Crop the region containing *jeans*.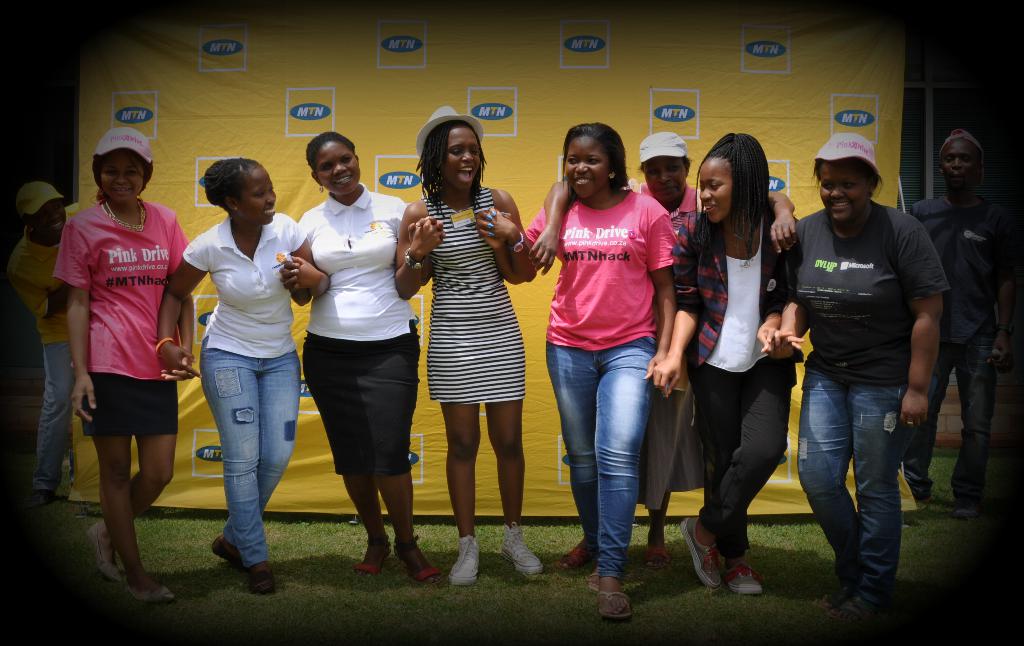
Crop region: 908 323 989 500.
